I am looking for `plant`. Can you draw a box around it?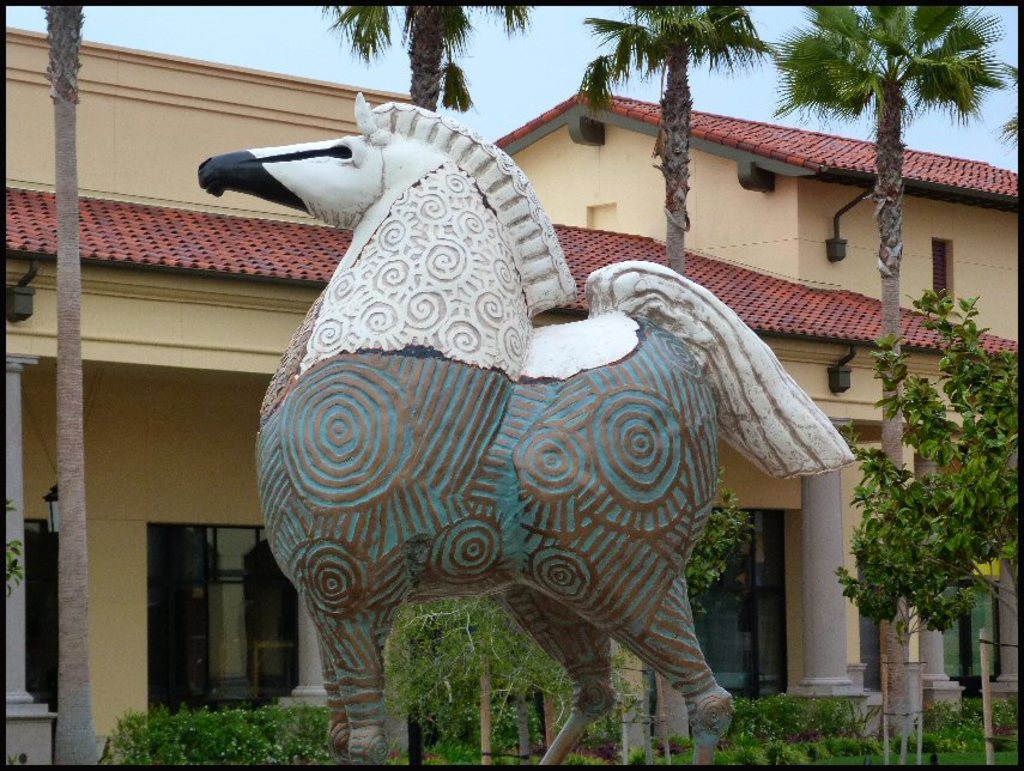
Sure, the bounding box is [836,226,1023,720].
